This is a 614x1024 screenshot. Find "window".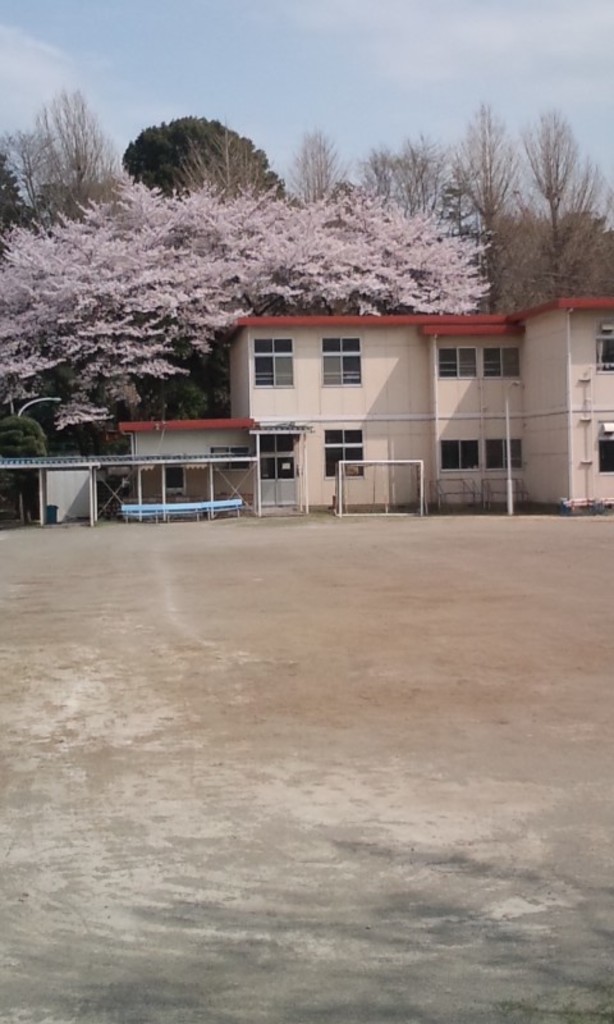
Bounding box: region(325, 426, 368, 485).
